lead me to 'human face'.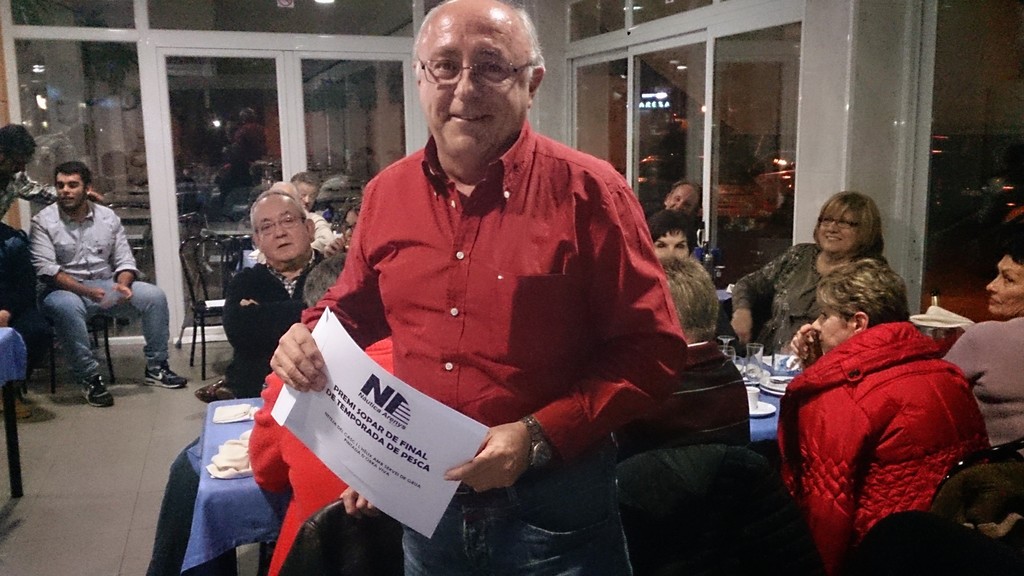
Lead to crop(58, 170, 86, 206).
